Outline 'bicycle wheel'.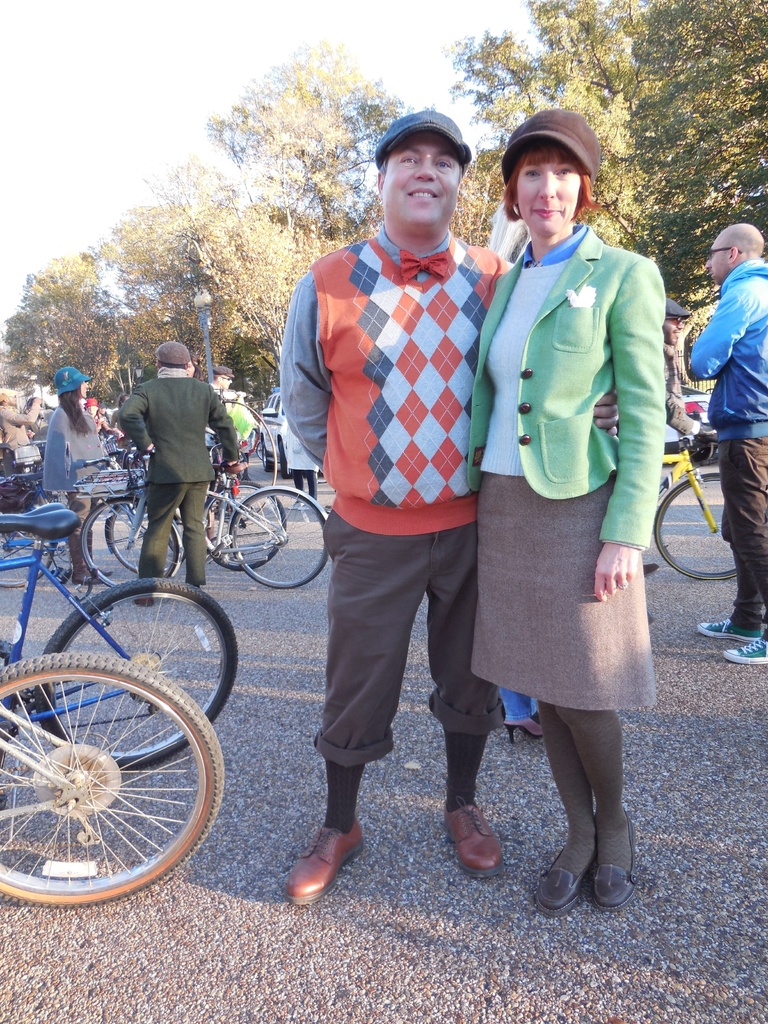
Outline: x1=649, y1=471, x2=744, y2=585.
